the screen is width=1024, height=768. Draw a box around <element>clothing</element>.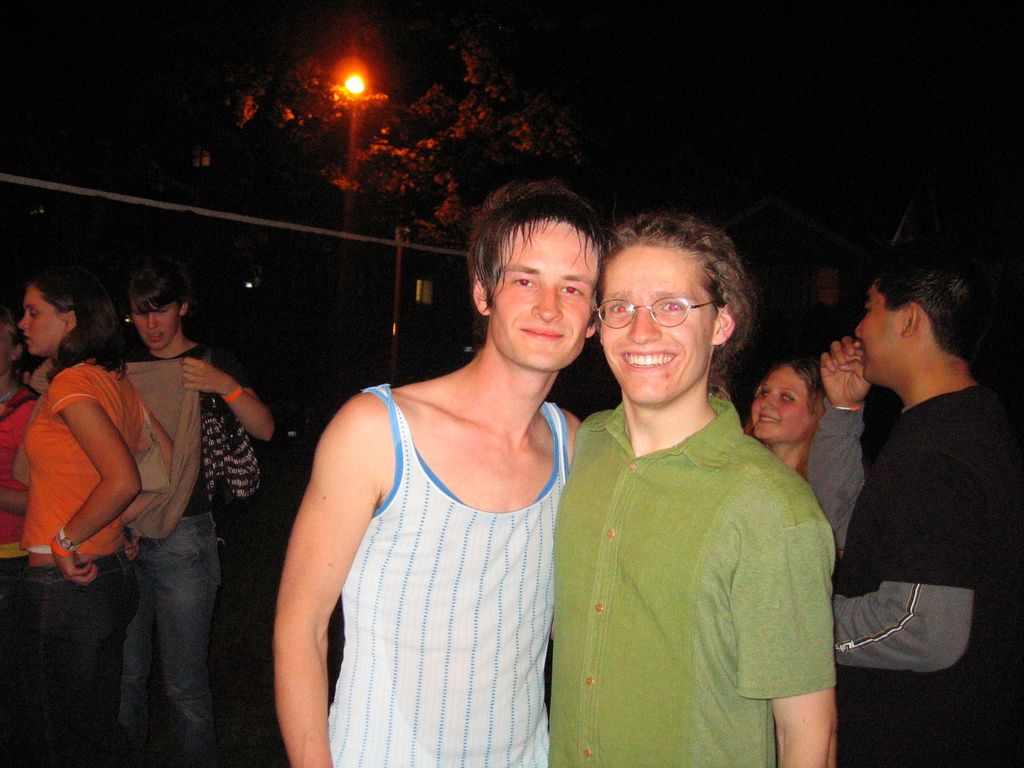
826 383 1023 767.
